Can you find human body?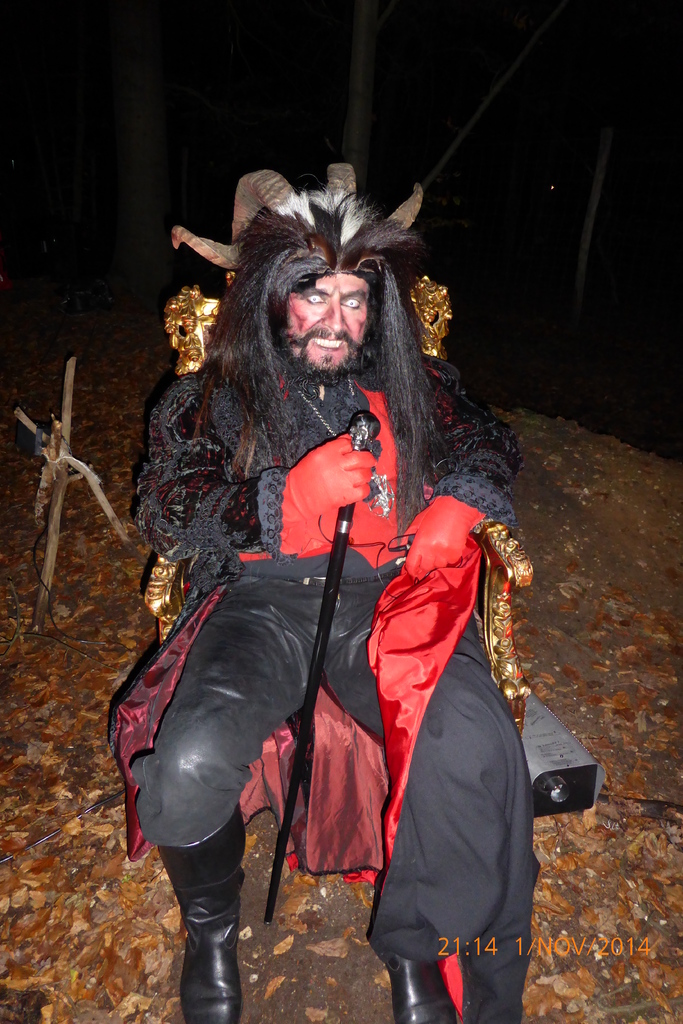
Yes, bounding box: region(169, 193, 507, 1002).
